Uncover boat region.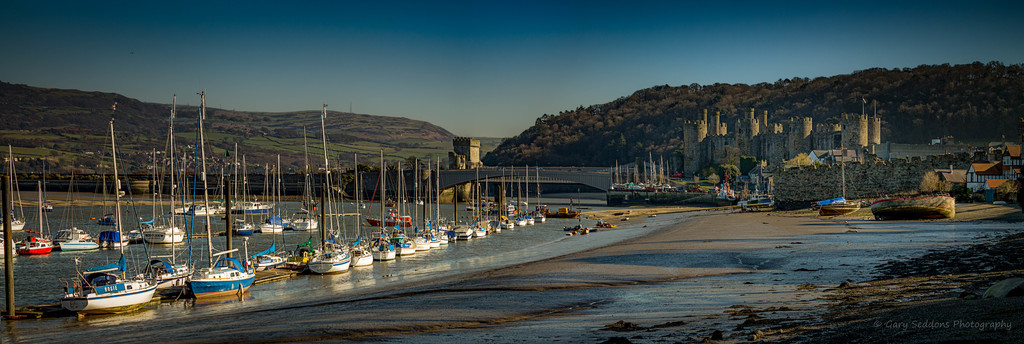
Uncovered: bbox(17, 177, 55, 253).
